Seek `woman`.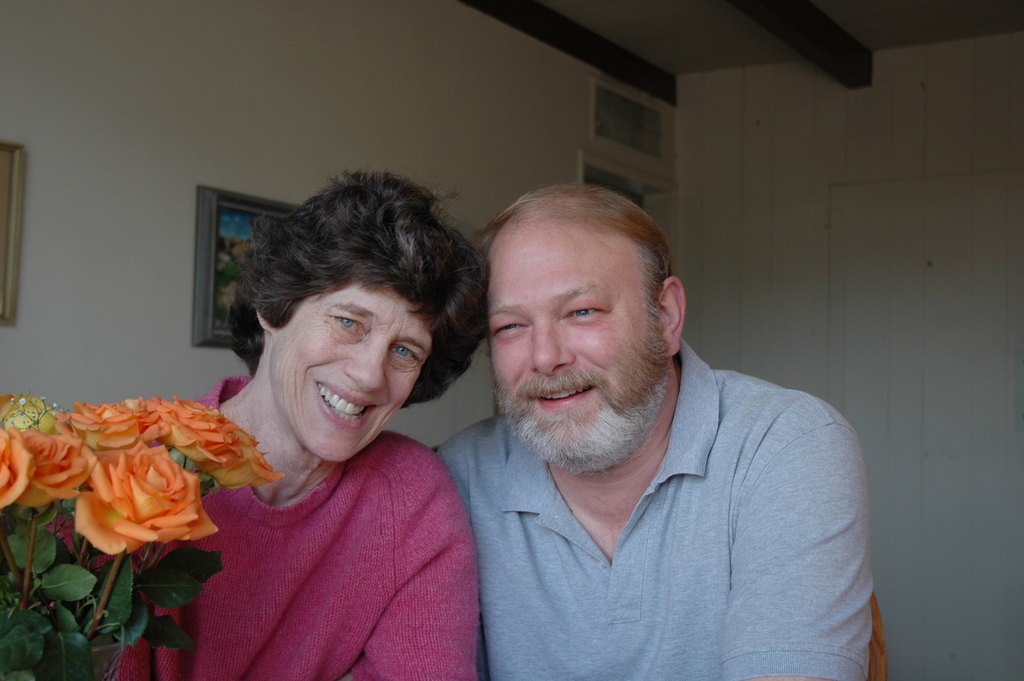
rect(131, 163, 518, 680).
